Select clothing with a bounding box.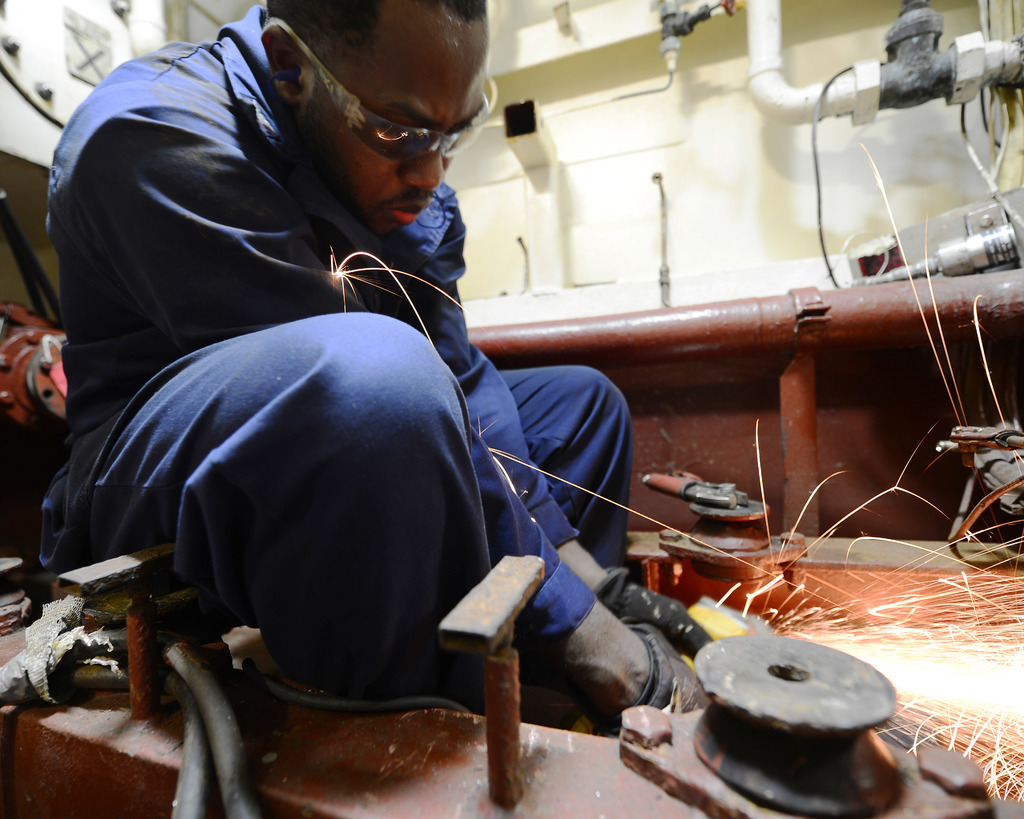
l=88, t=52, r=659, b=790.
